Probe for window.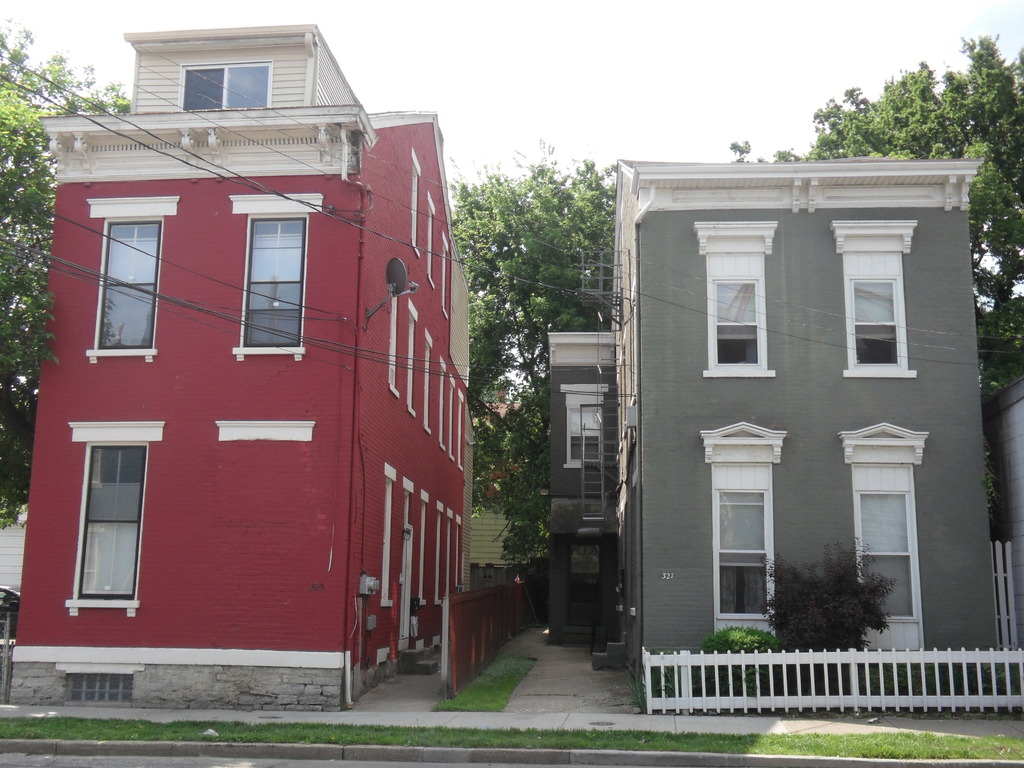
Probe result: (left=444, top=232, right=456, bottom=318).
